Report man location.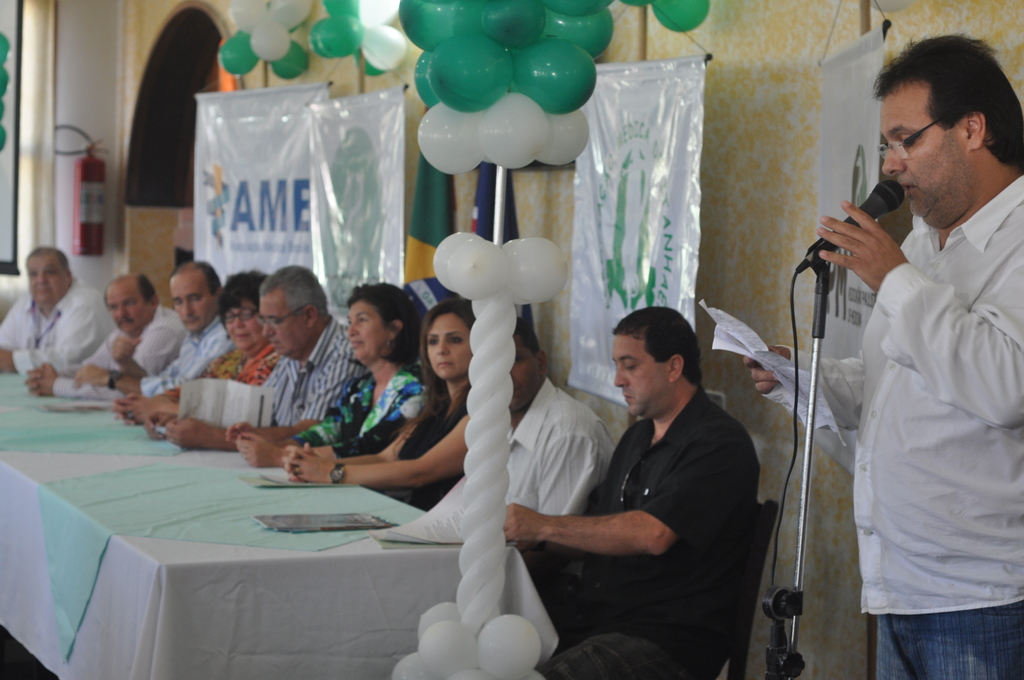
Report: 141 264 369 449.
